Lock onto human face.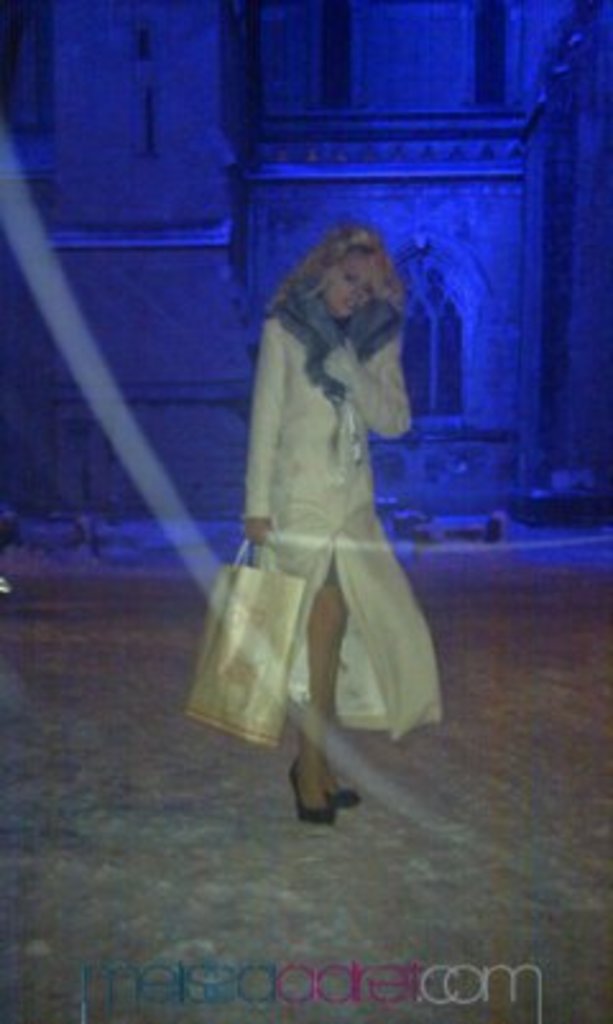
Locked: [324,255,373,319].
